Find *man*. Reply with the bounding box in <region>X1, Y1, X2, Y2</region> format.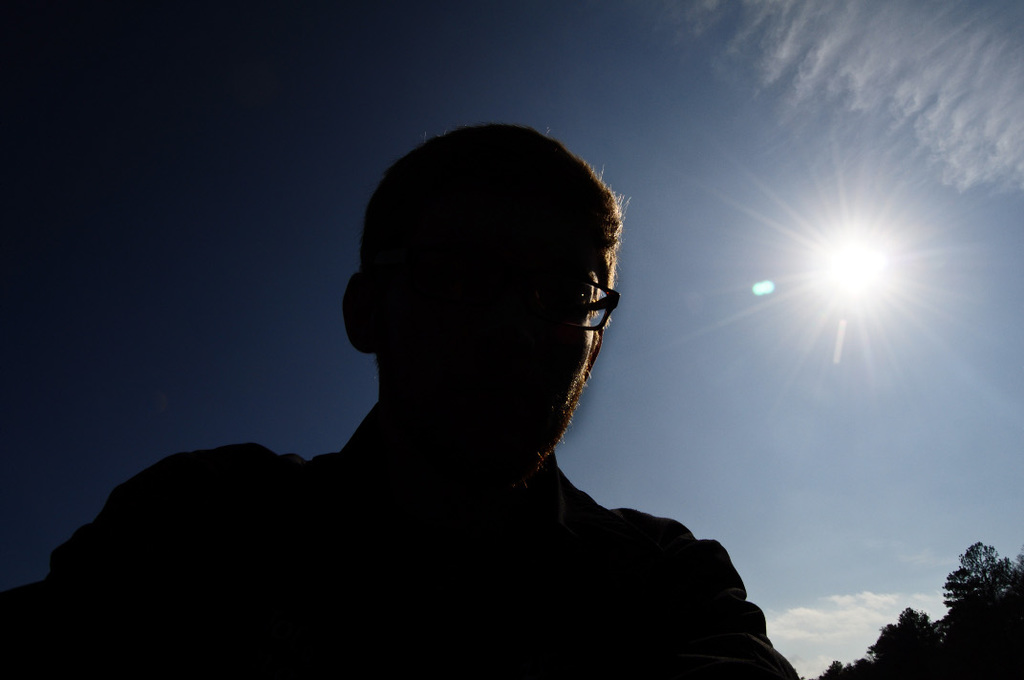
<region>0, 121, 798, 679</region>.
